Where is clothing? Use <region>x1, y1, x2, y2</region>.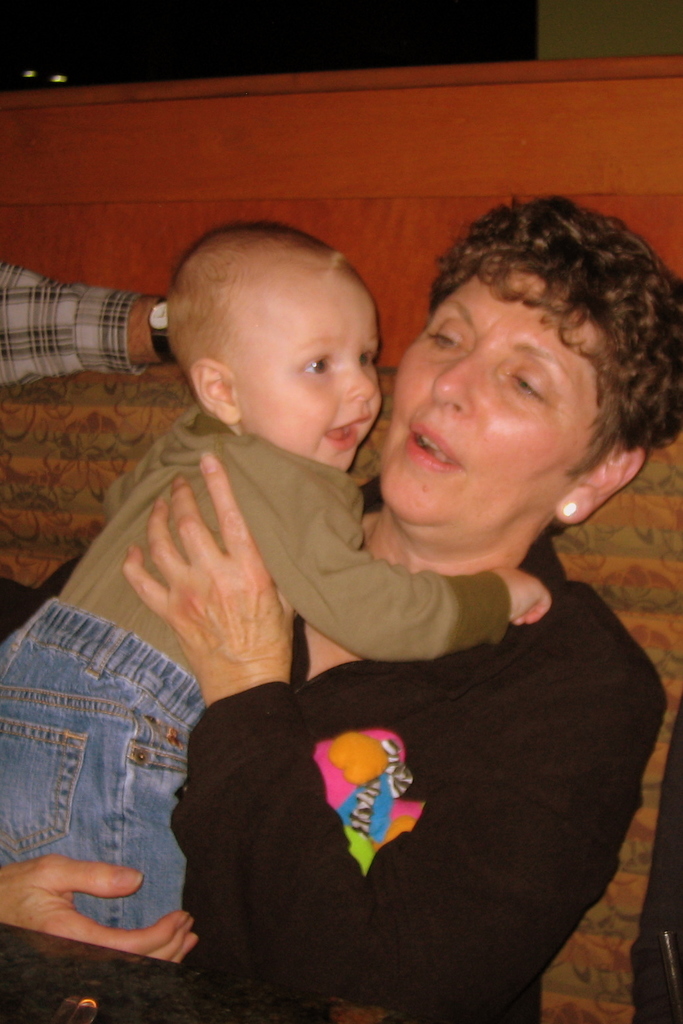
<region>0, 520, 667, 1023</region>.
